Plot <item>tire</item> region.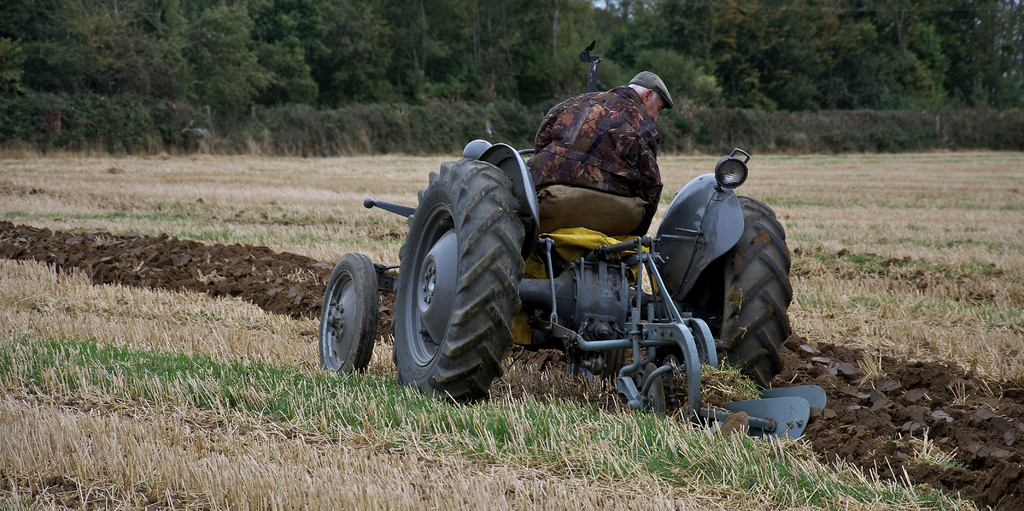
Plotted at left=316, top=254, right=376, bottom=375.
